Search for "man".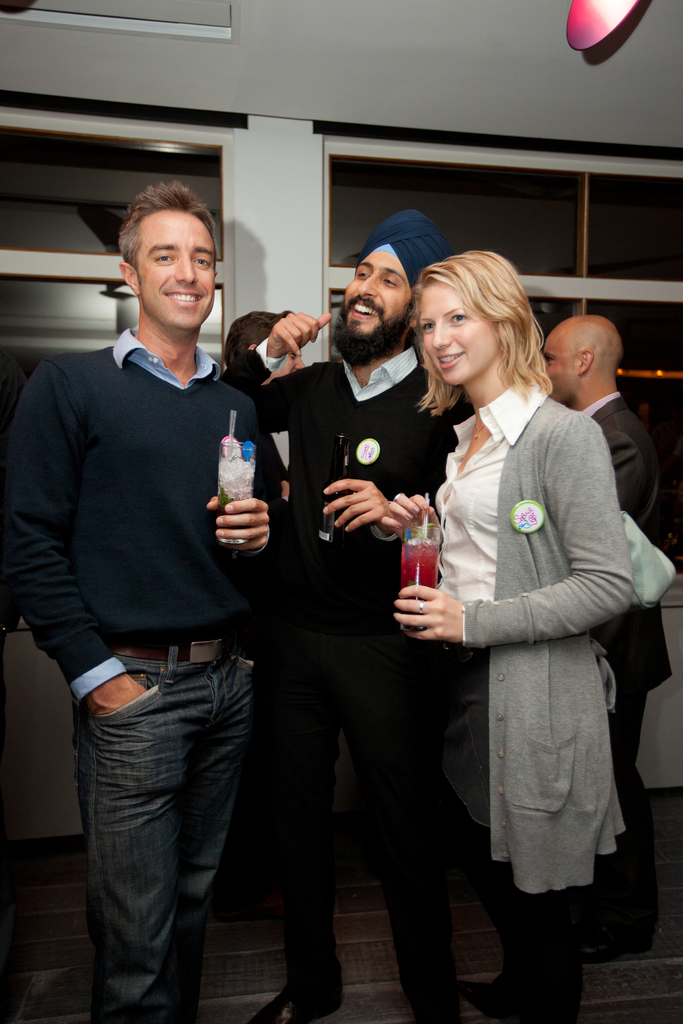
Found at x1=544 y1=316 x2=670 y2=952.
